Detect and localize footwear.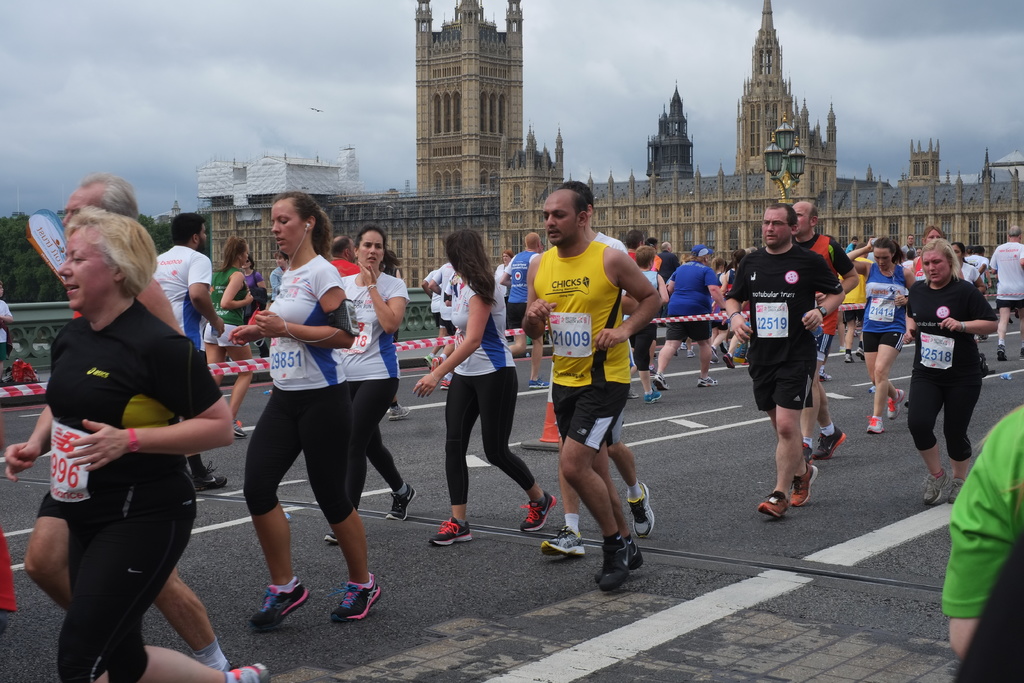
Localized at bbox=[792, 459, 820, 511].
